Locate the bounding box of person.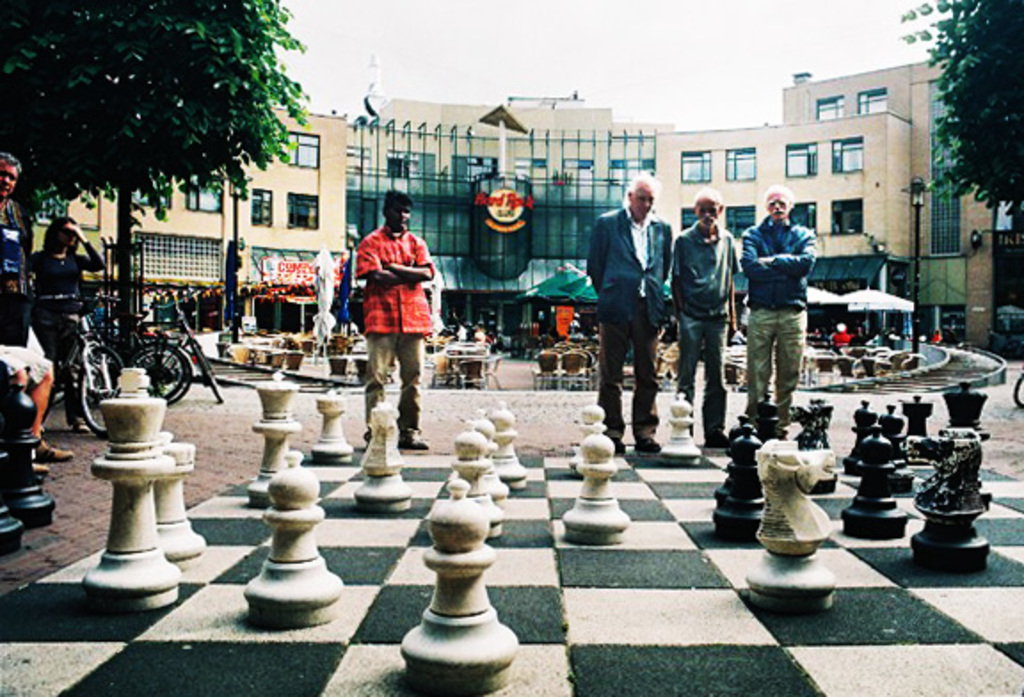
Bounding box: <region>745, 181, 821, 430</region>.
